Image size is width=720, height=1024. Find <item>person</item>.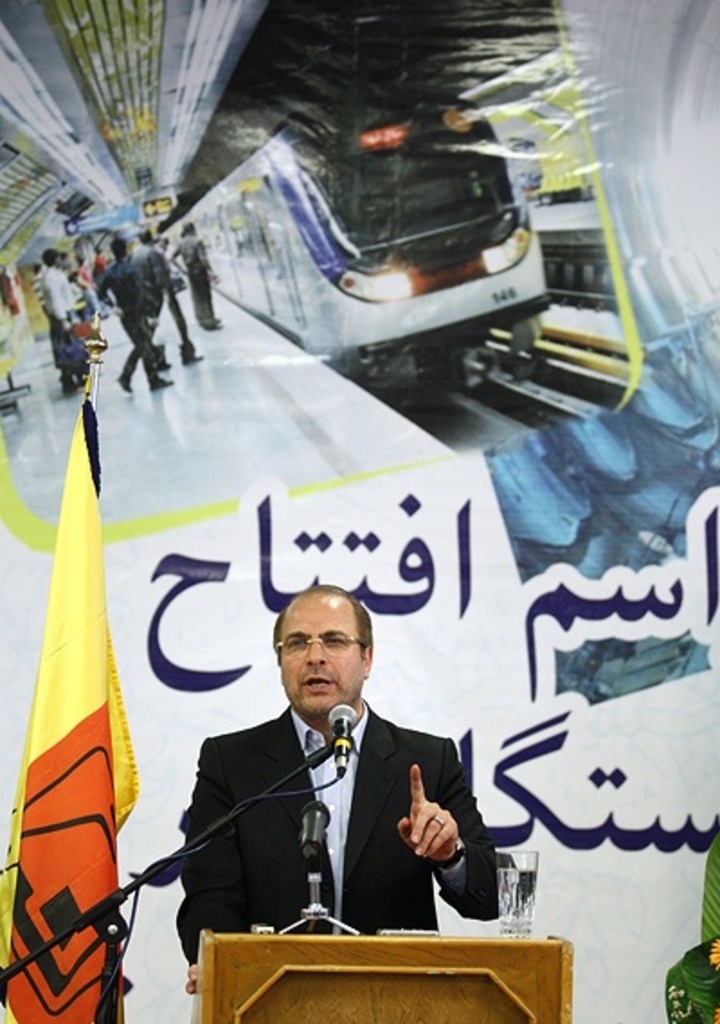
173/585/488/979.
